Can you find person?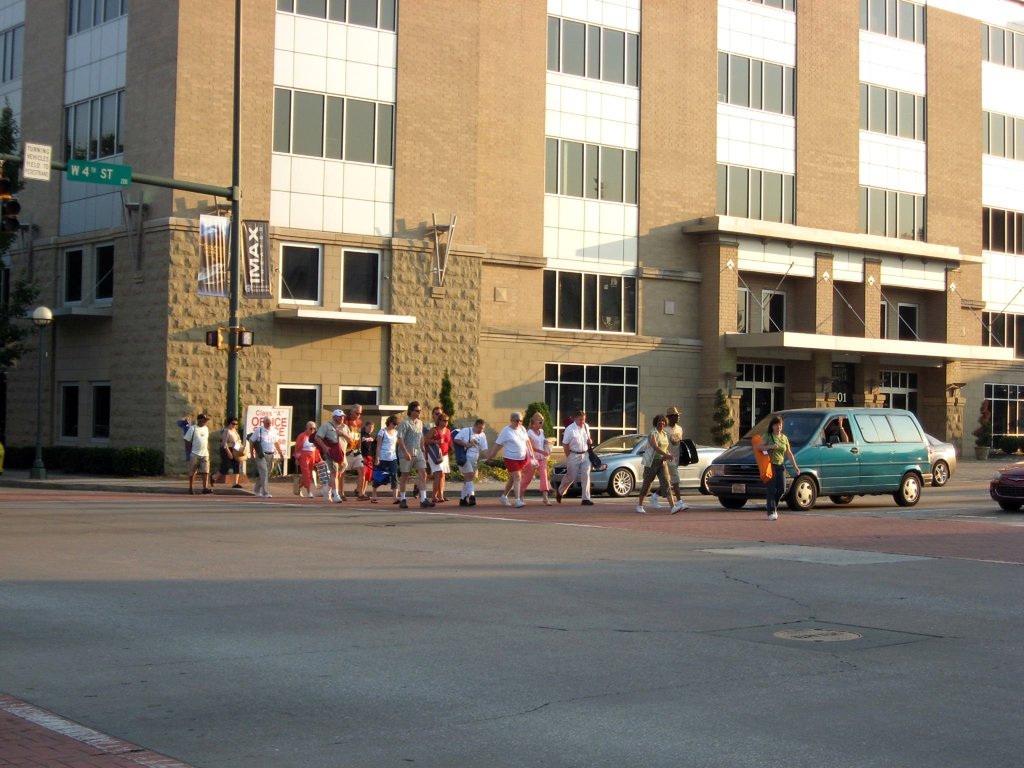
Yes, bounding box: <region>488, 408, 534, 504</region>.
